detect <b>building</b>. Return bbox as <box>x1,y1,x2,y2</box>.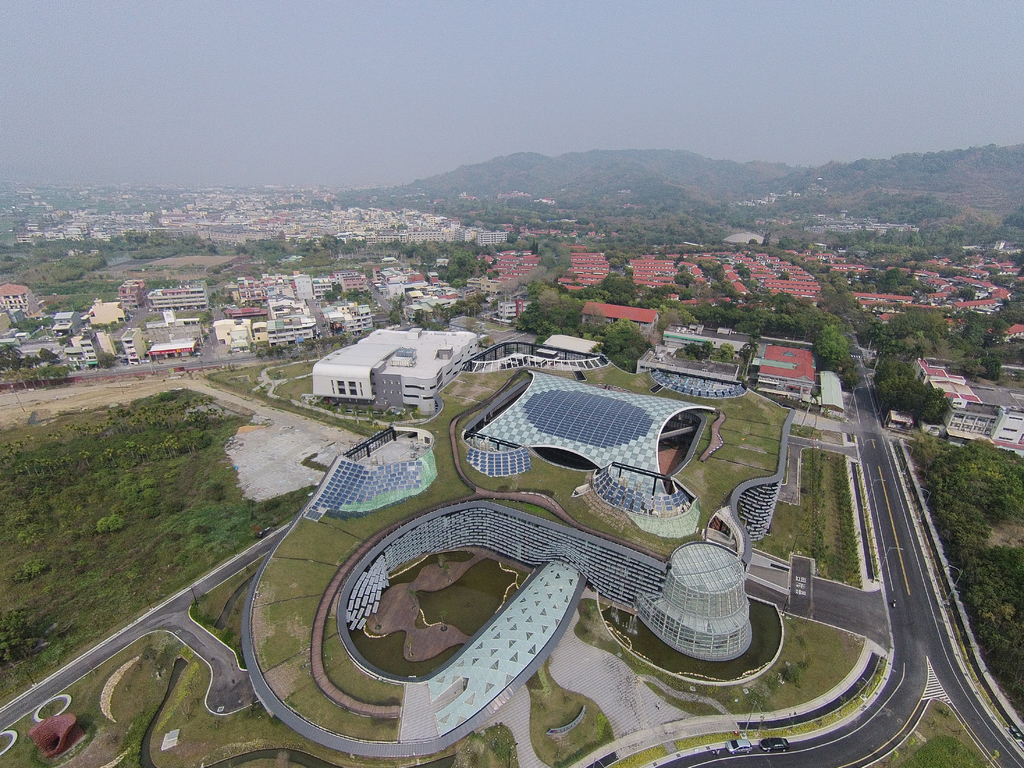
<box>149,278,212,312</box>.
